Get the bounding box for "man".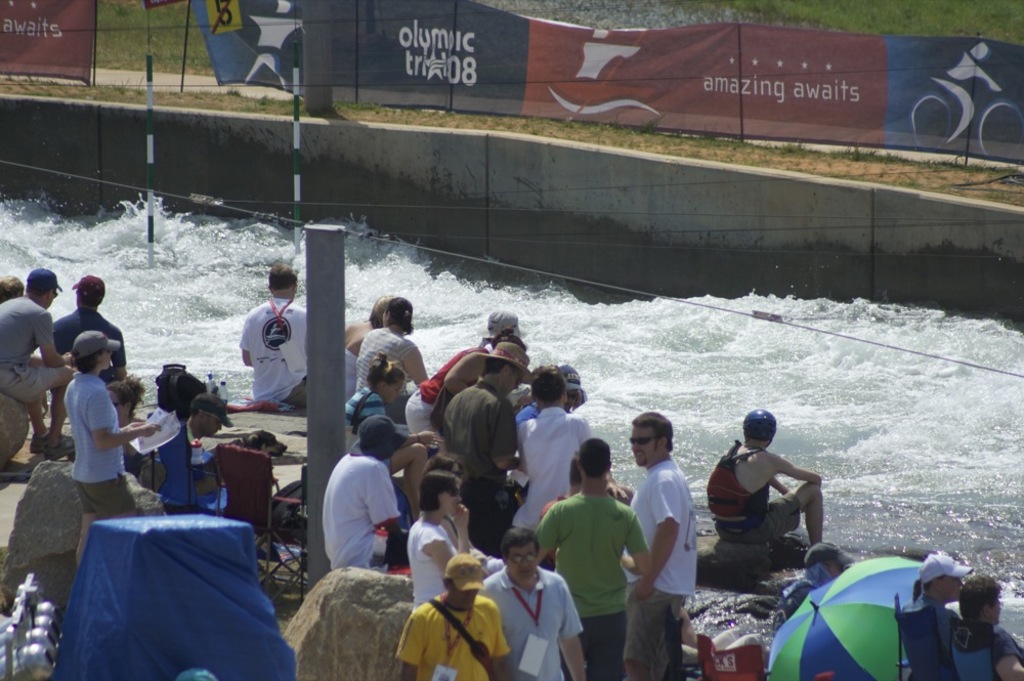
bbox(326, 420, 413, 570).
